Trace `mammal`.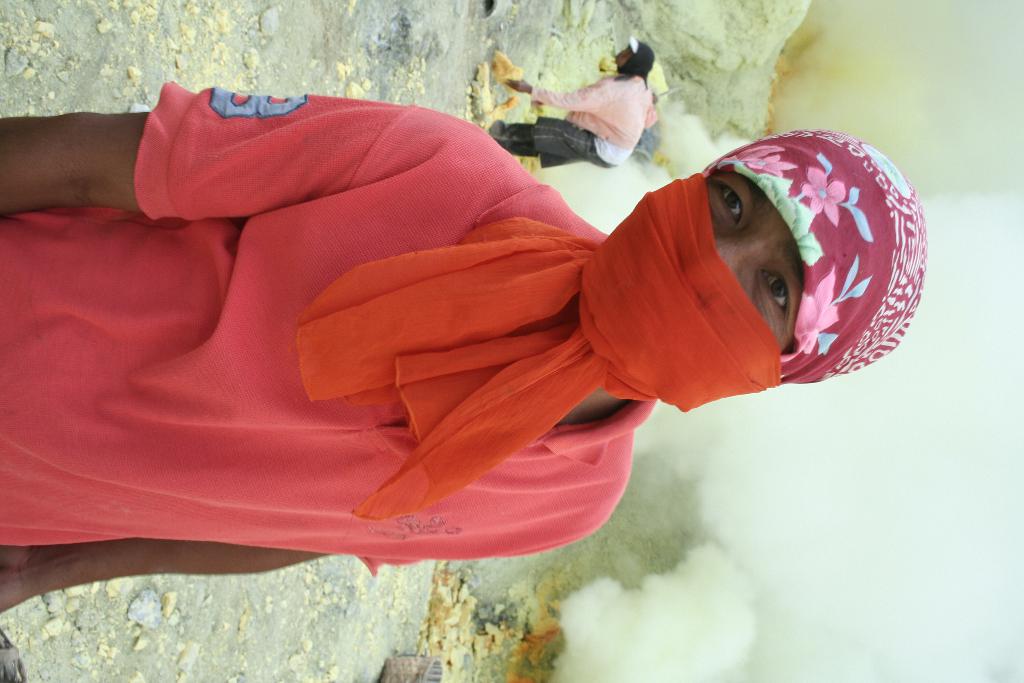
Traced to pyautogui.locateOnScreen(495, 38, 657, 175).
